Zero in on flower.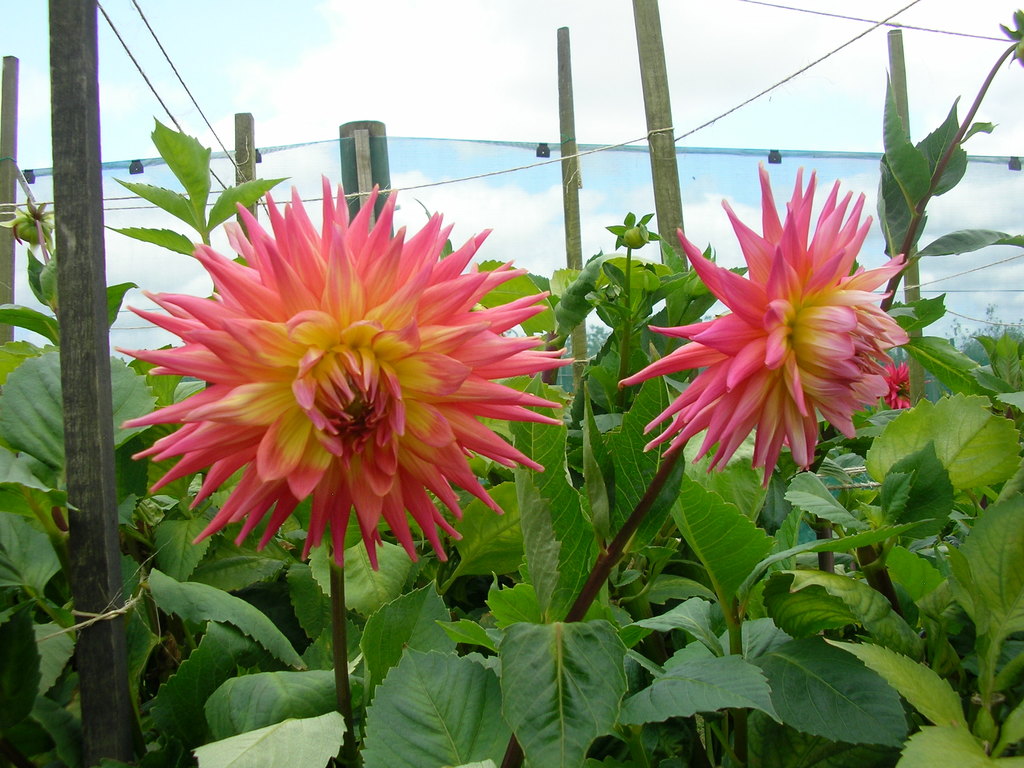
Zeroed in: rect(113, 170, 575, 572).
